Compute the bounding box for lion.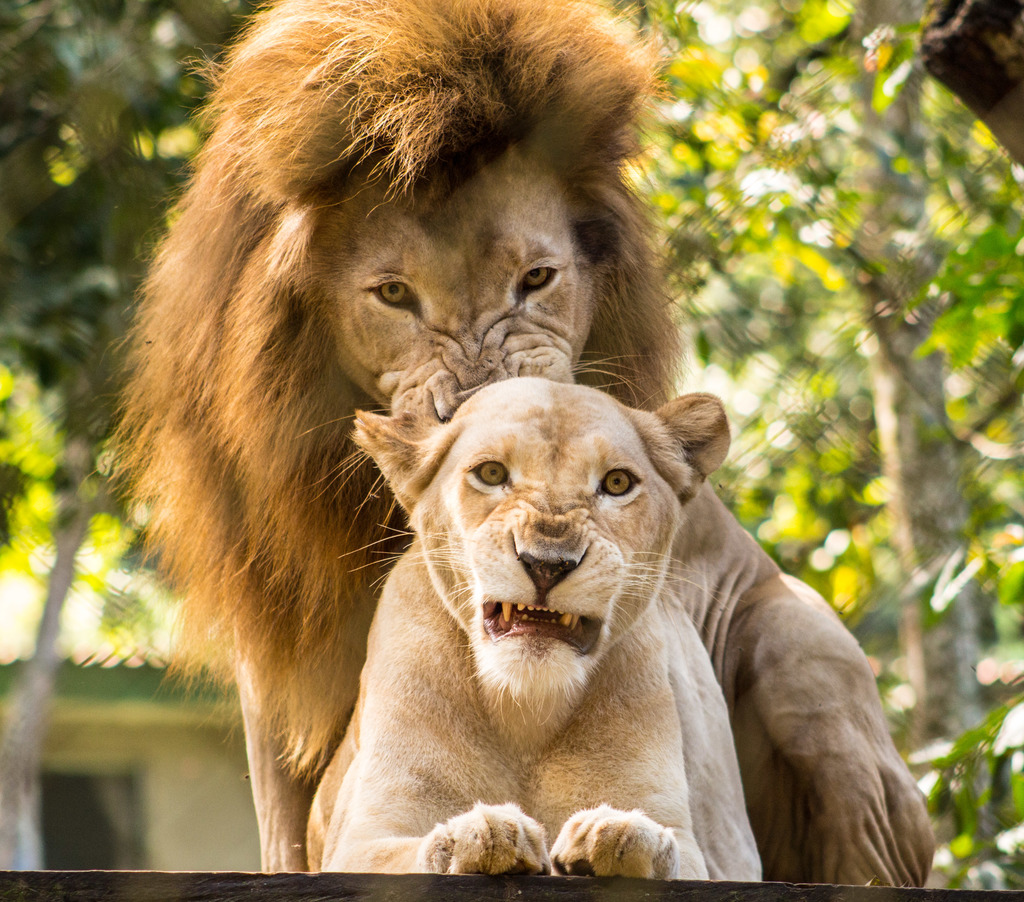
pyautogui.locateOnScreen(88, 0, 936, 887).
